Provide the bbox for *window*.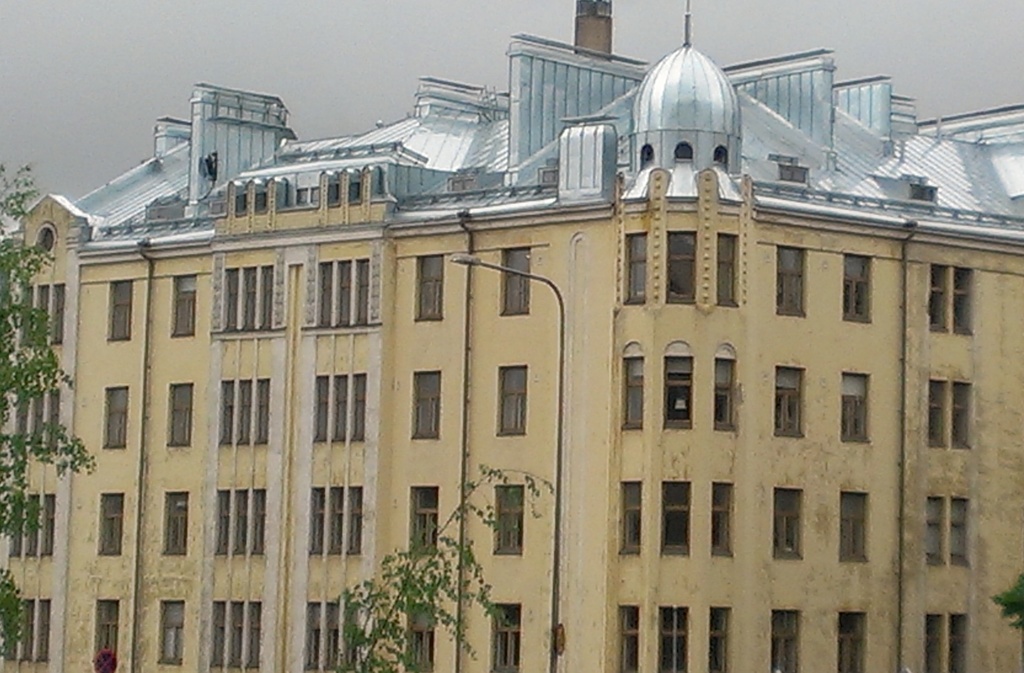
BBox(307, 601, 358, 671).
